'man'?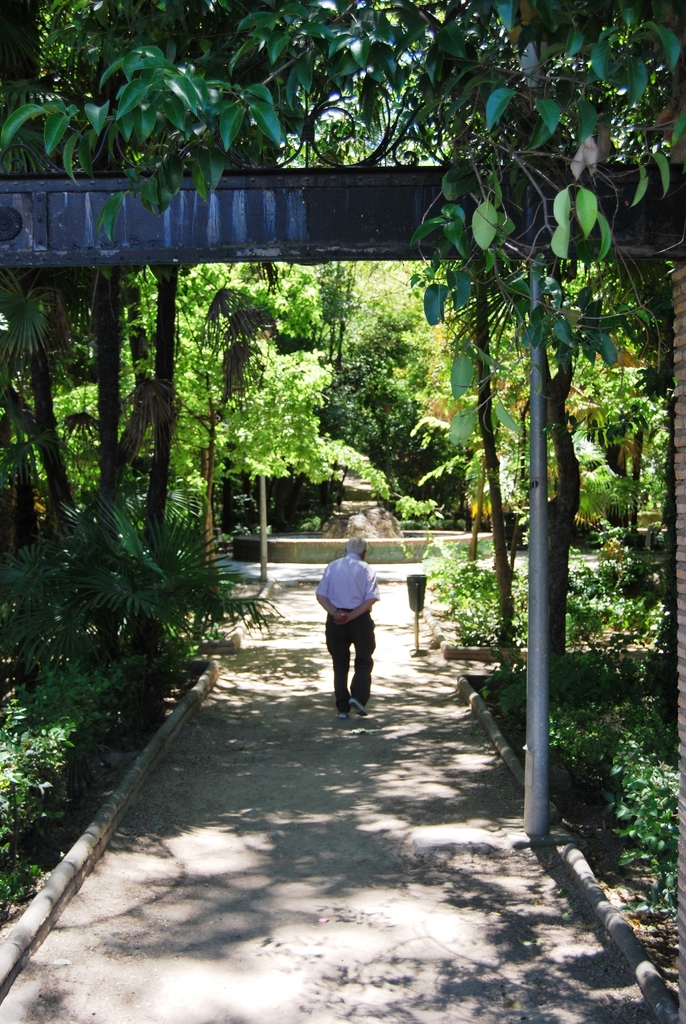
(x1=314, y1=539, x2=391, y2=727)
